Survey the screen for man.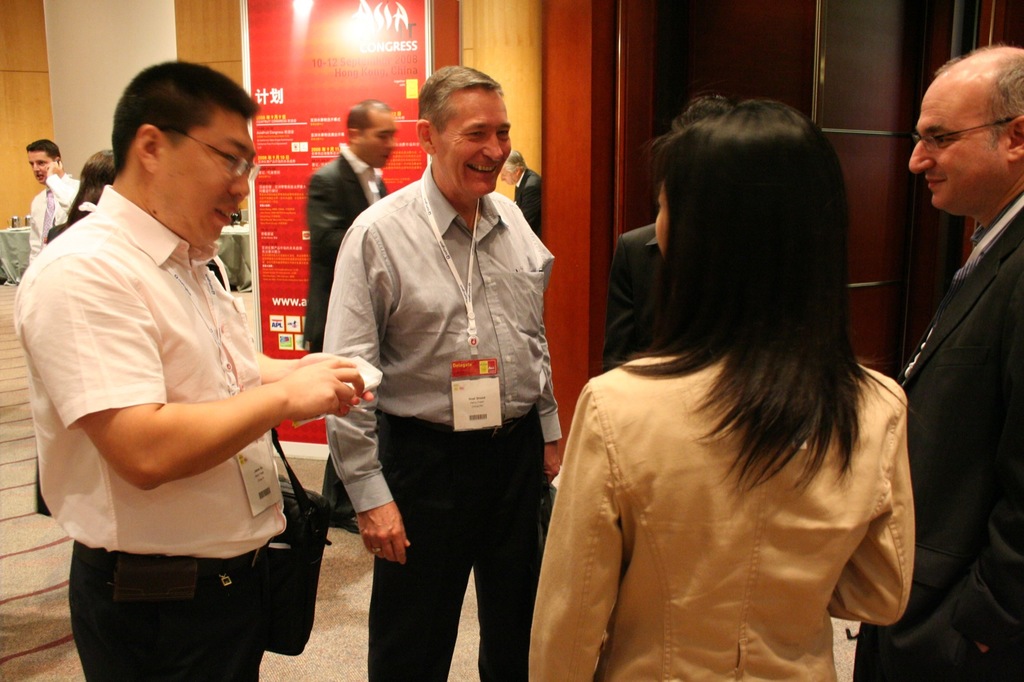
Survey found: rect(22, 139, 81, 258).
